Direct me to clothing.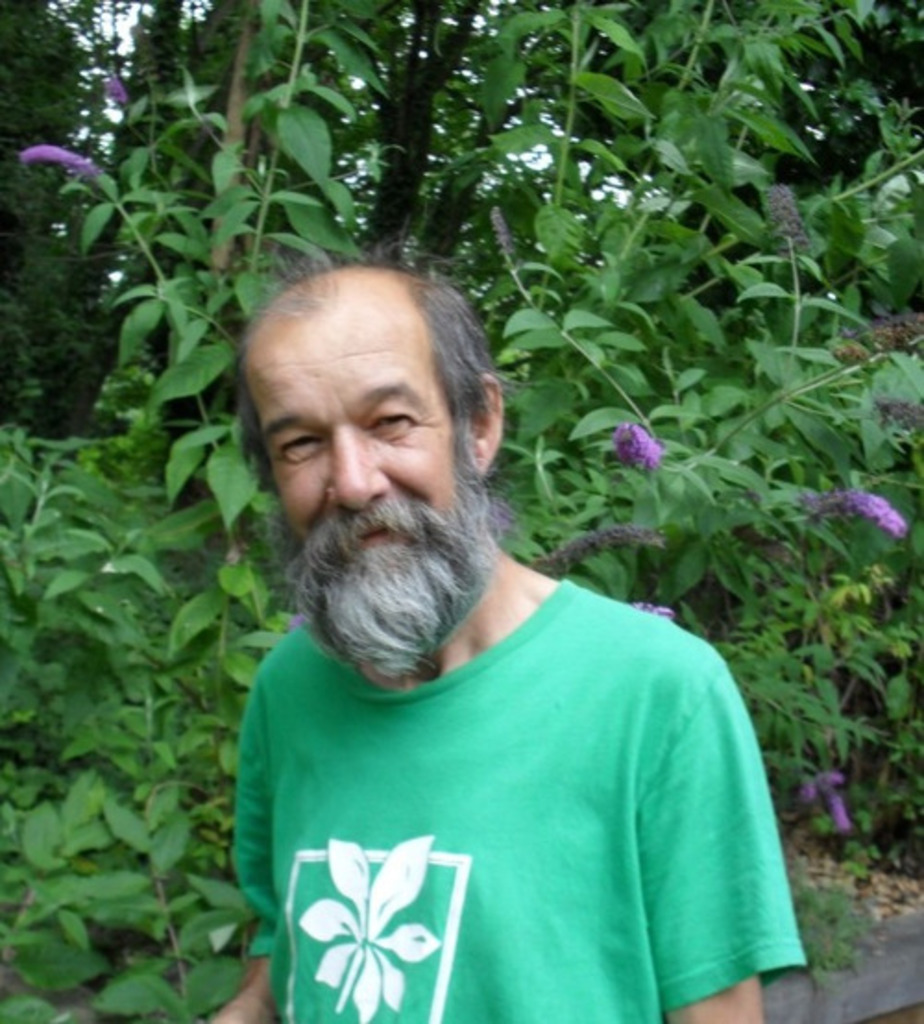
Direction: BBox(225, 562, 798, 1022).
